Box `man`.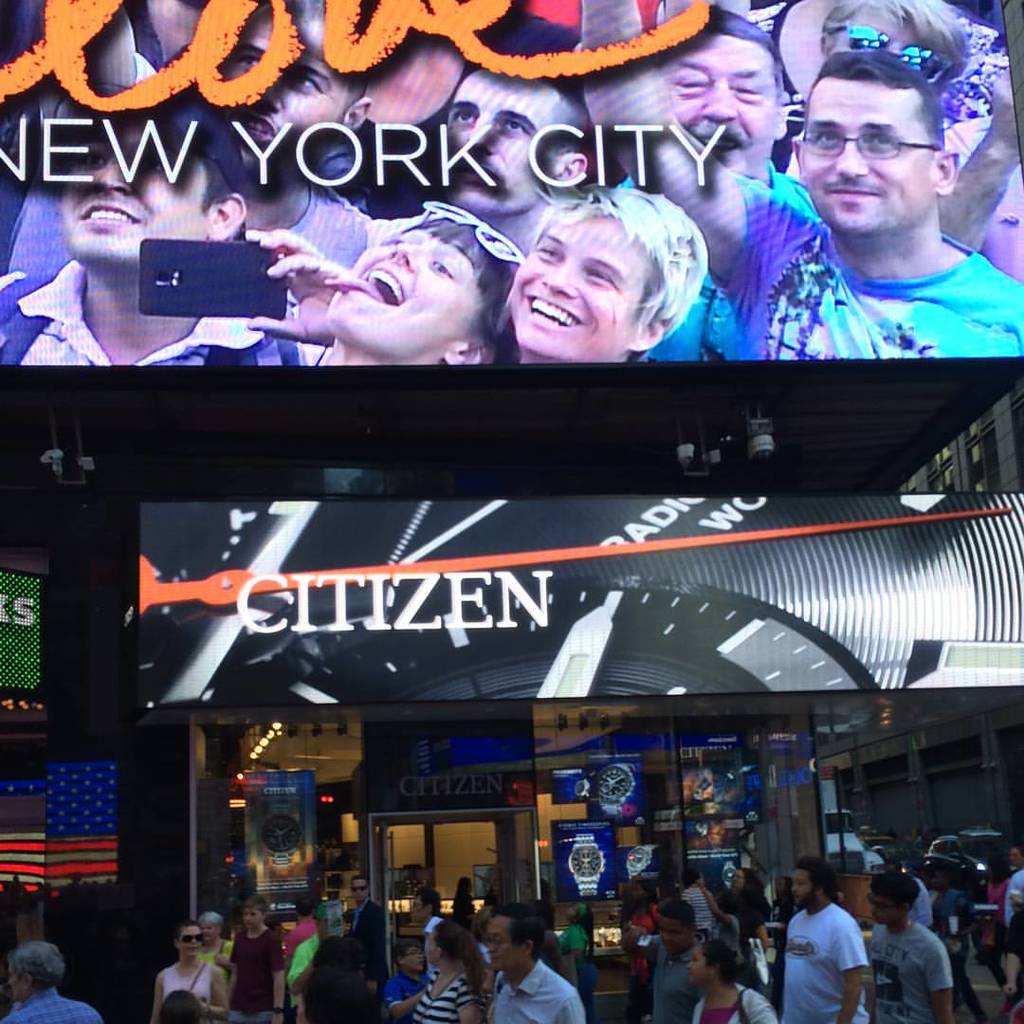
480:905:582:1023.
